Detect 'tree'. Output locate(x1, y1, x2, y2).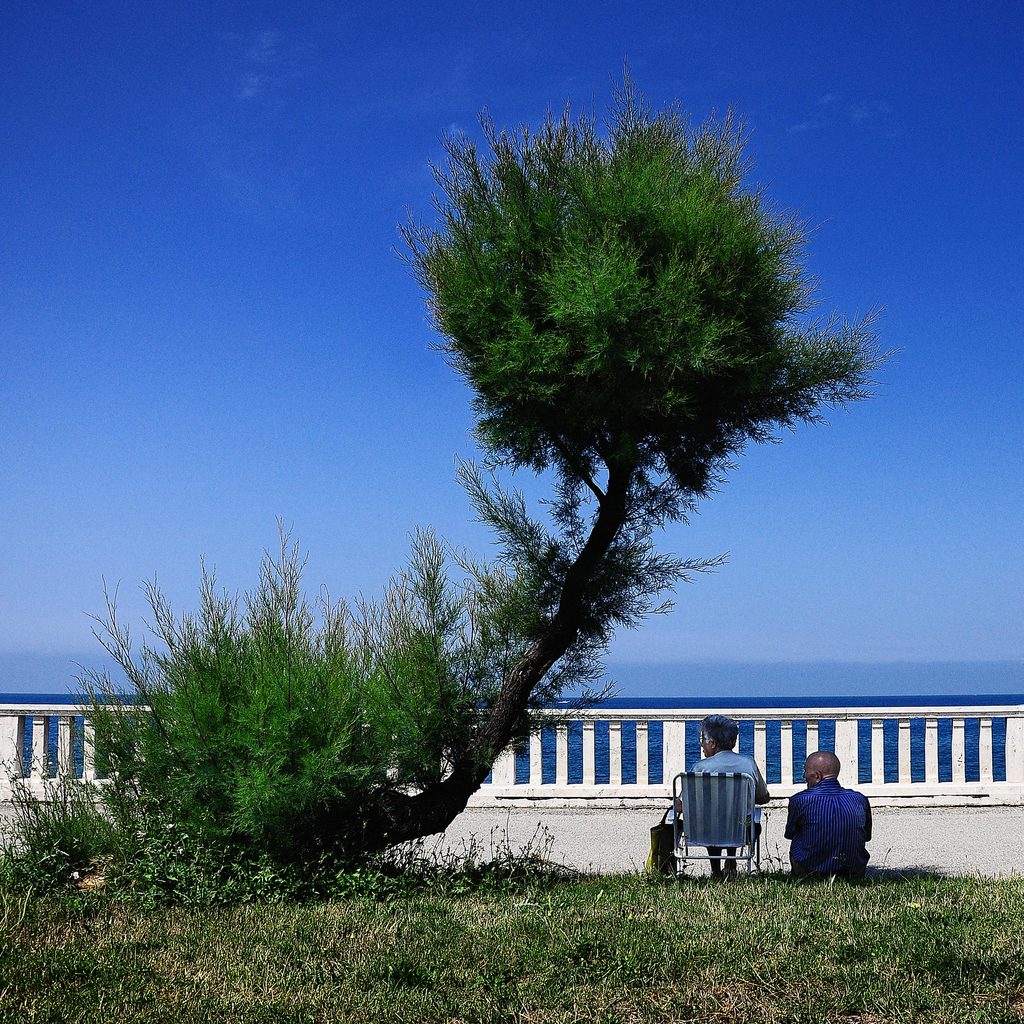
locate(390, 77, 856, 856).
